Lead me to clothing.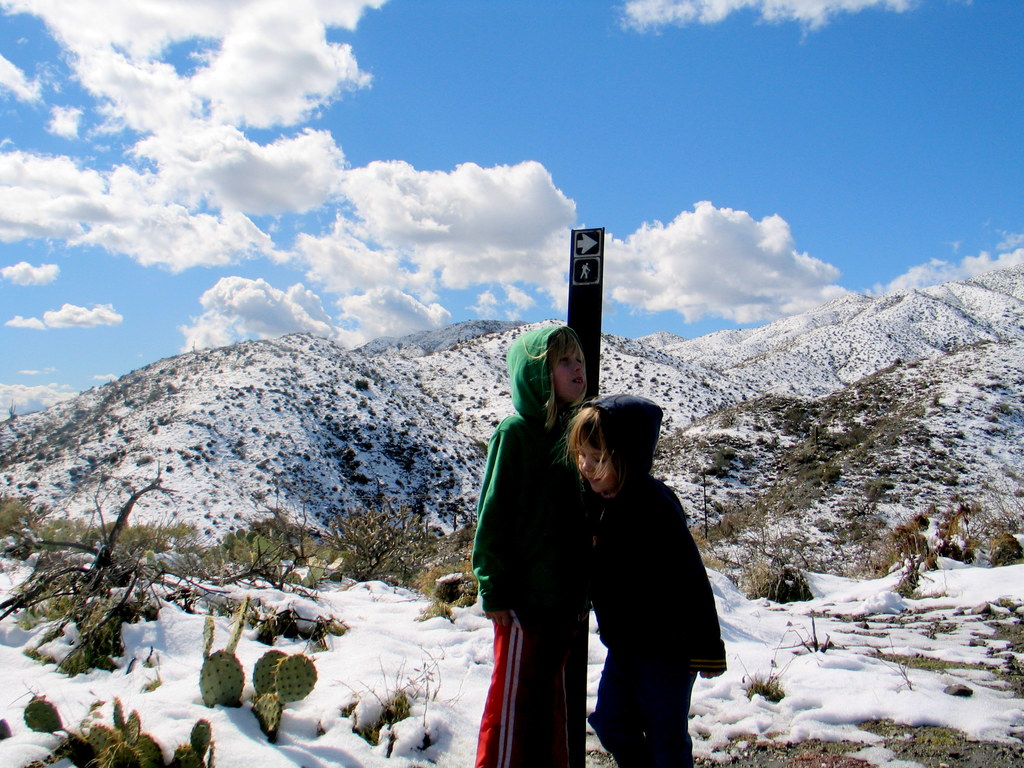
Lead to (left=555, top=396, right=717, bottom=758).
